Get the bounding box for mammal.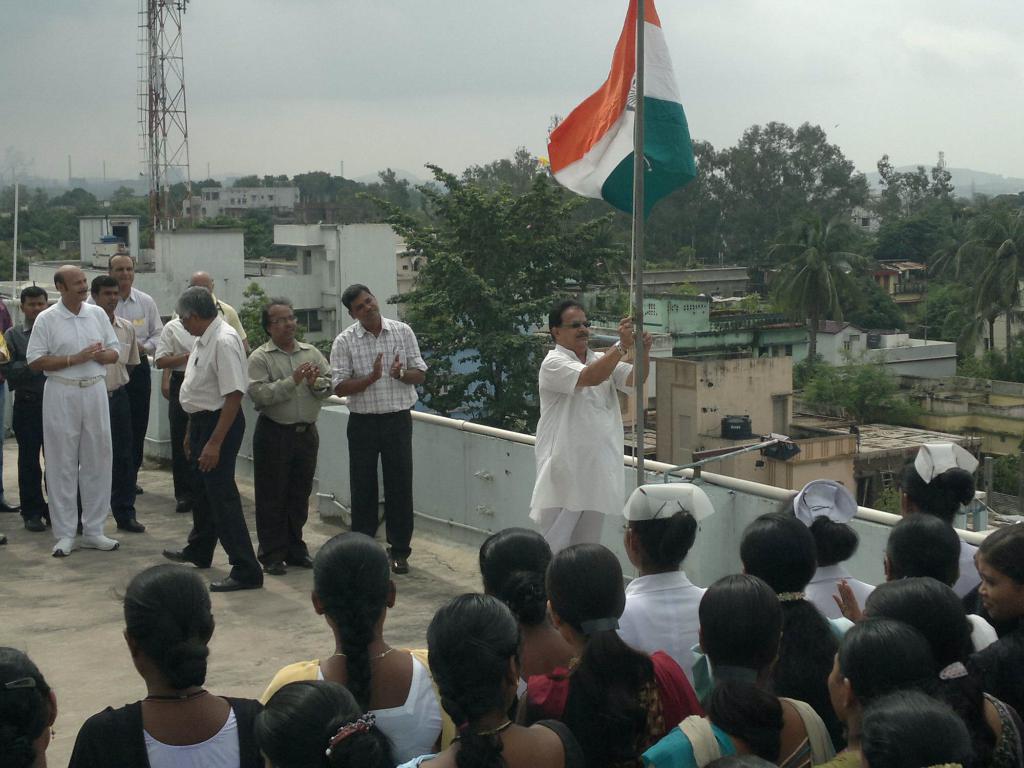
(x1=403, y1=593, x2=582, y2=767).
